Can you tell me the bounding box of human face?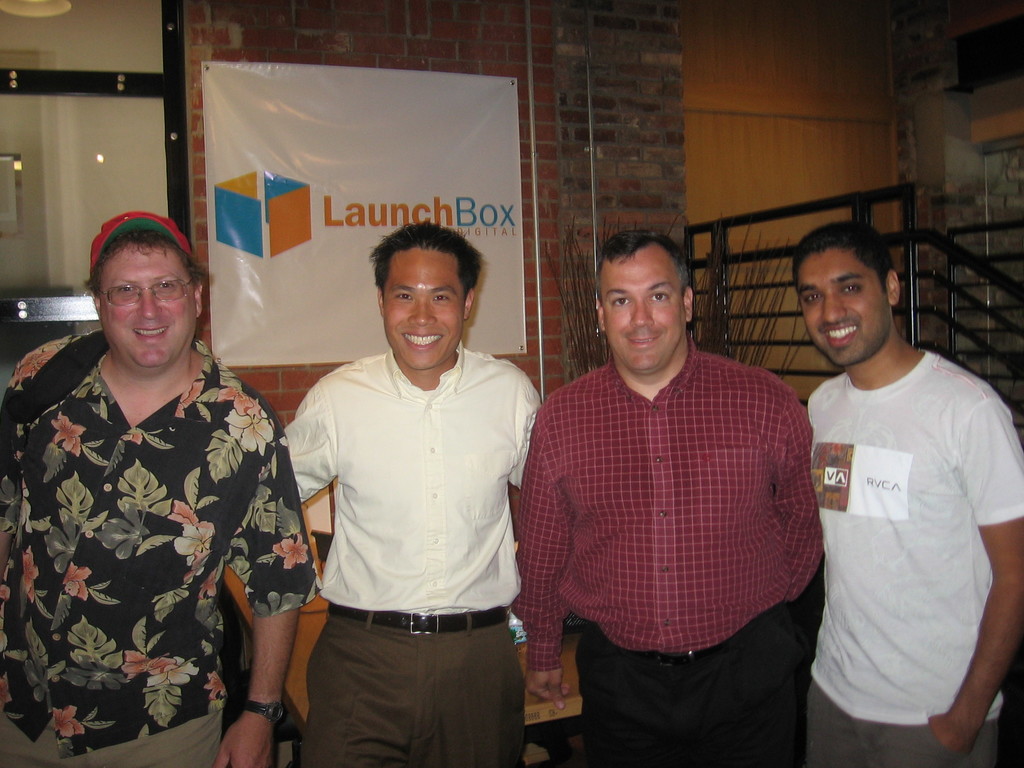
{"left": 796, "top": 249, "right": 890, "bottom": 371}.
